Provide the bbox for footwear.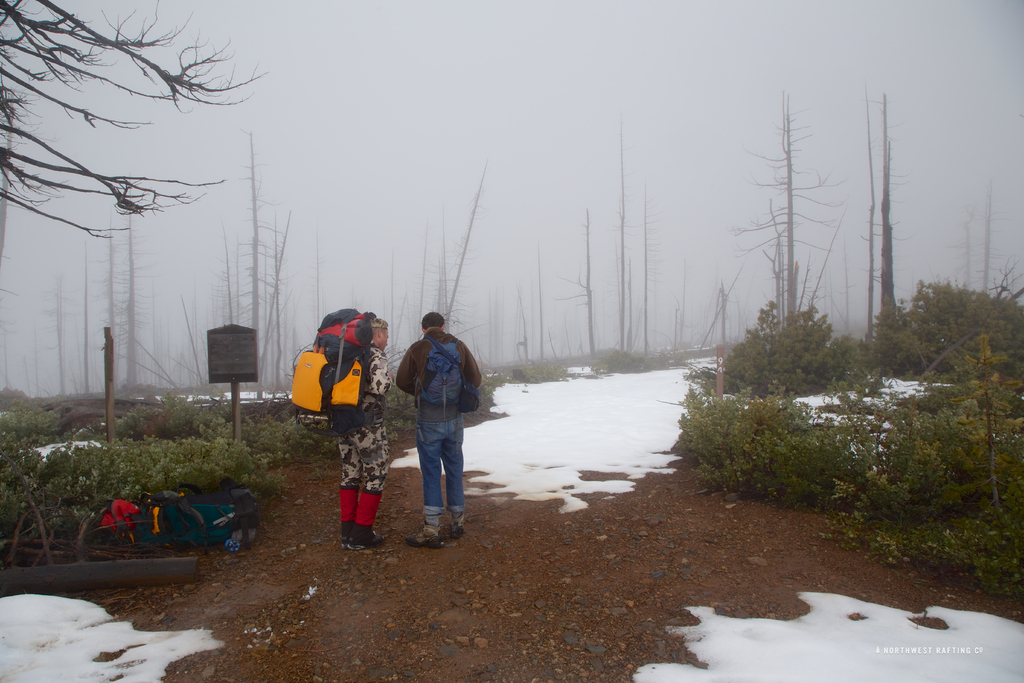
406:507:443:552.
